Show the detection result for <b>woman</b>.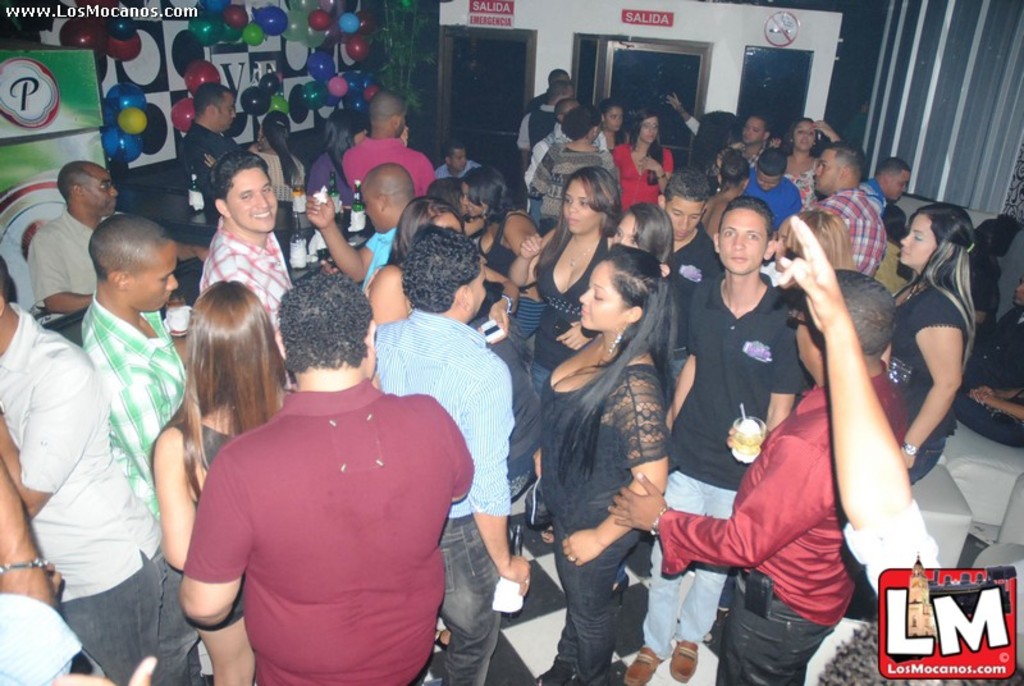
612,195,672,273.
